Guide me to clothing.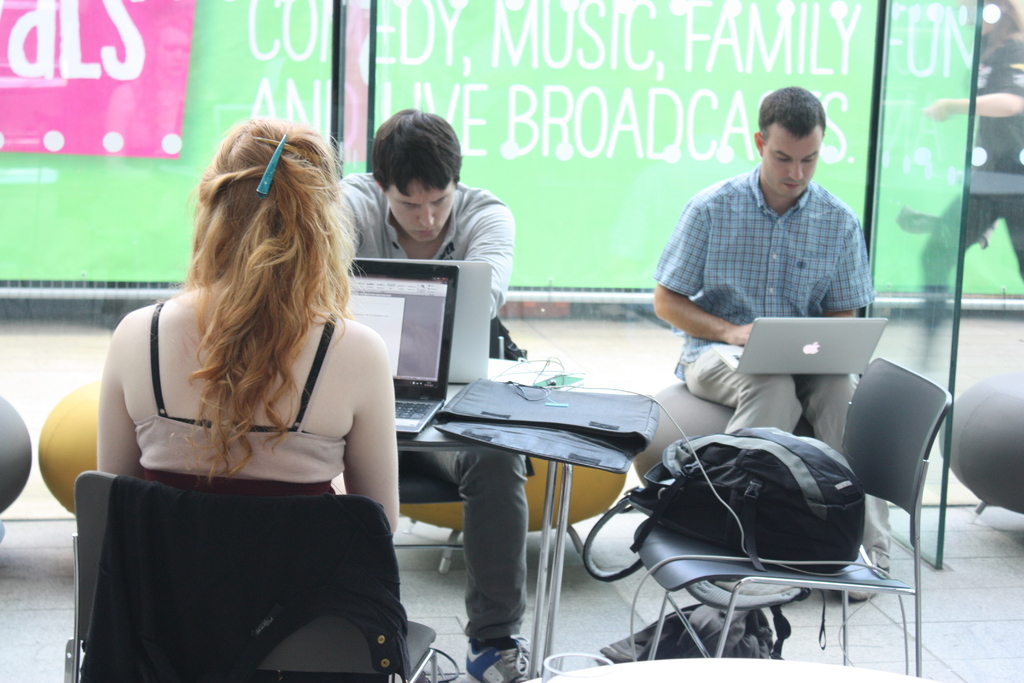
Guidance: {"left": 649, "top": 162, "right": 884, "bottom": 573}.
